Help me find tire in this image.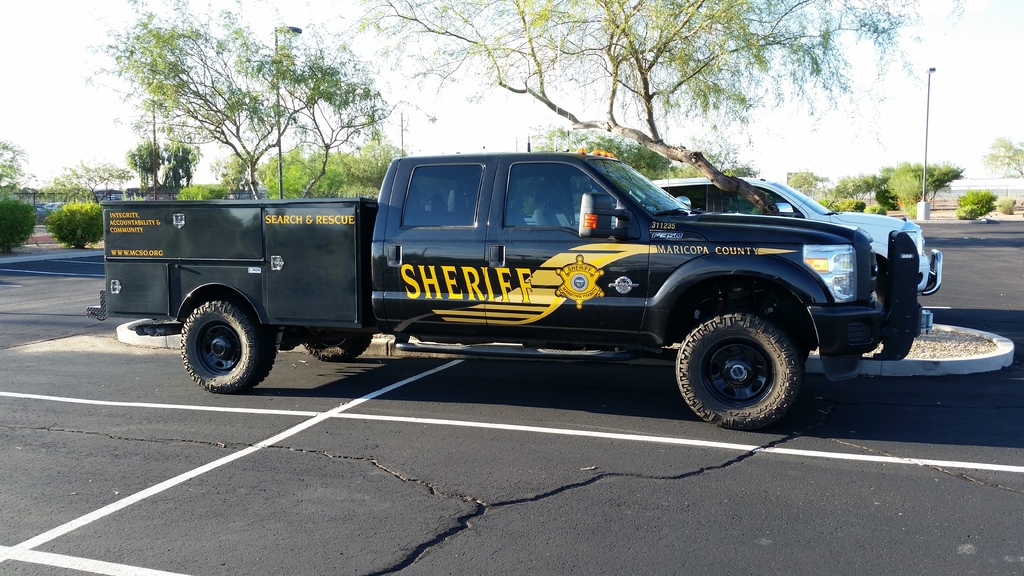
Found it: box=[297, 326, 371, 363].
